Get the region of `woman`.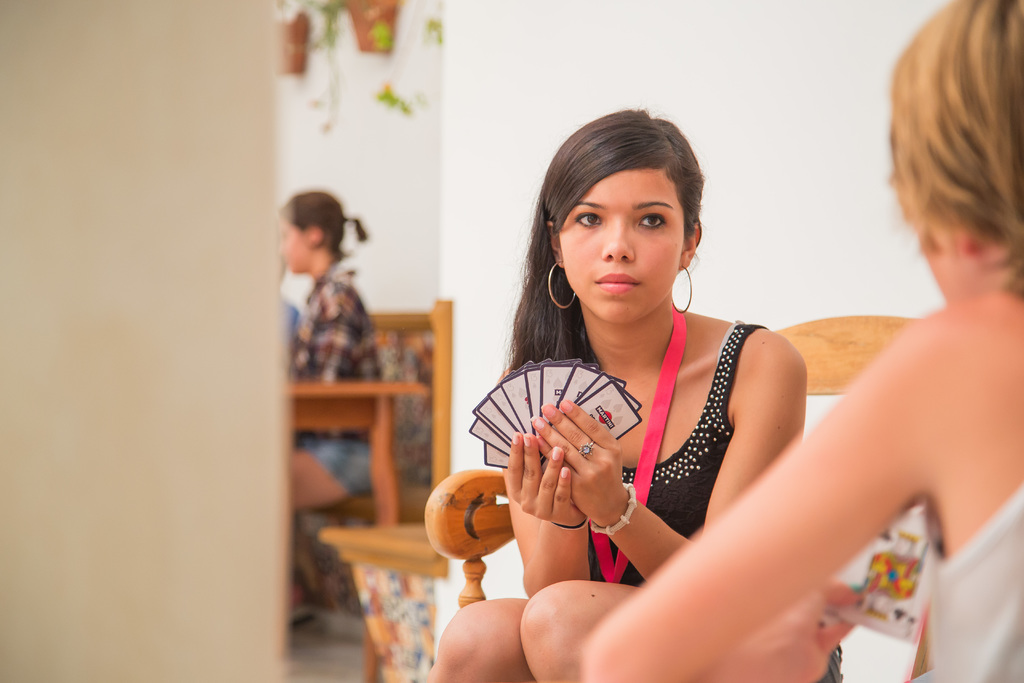
x1=582 y1=0 x2=1023 y2=682.
